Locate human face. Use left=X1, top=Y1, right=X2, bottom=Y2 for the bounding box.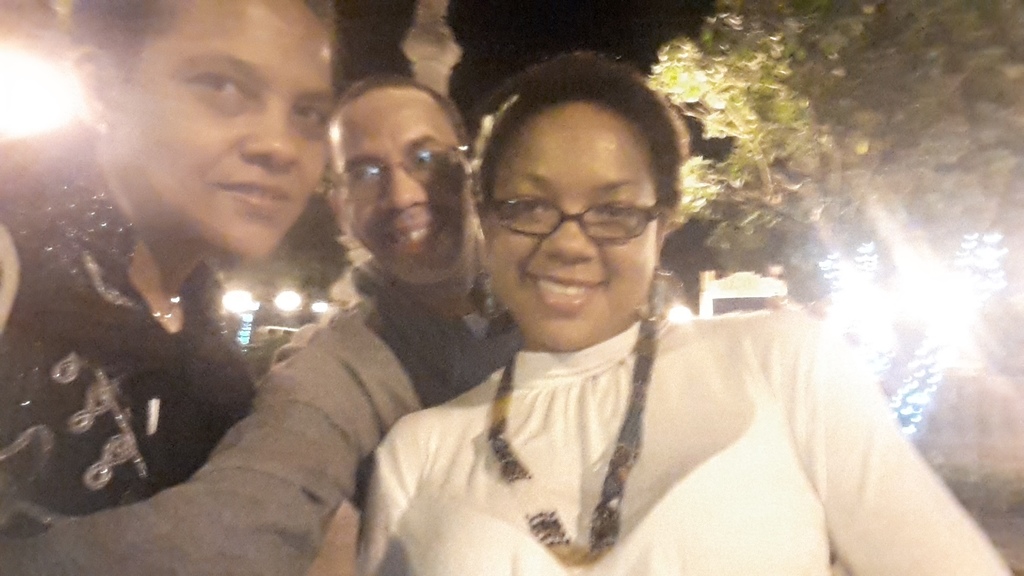
left=489, top=102, right=658, bottom=354.
